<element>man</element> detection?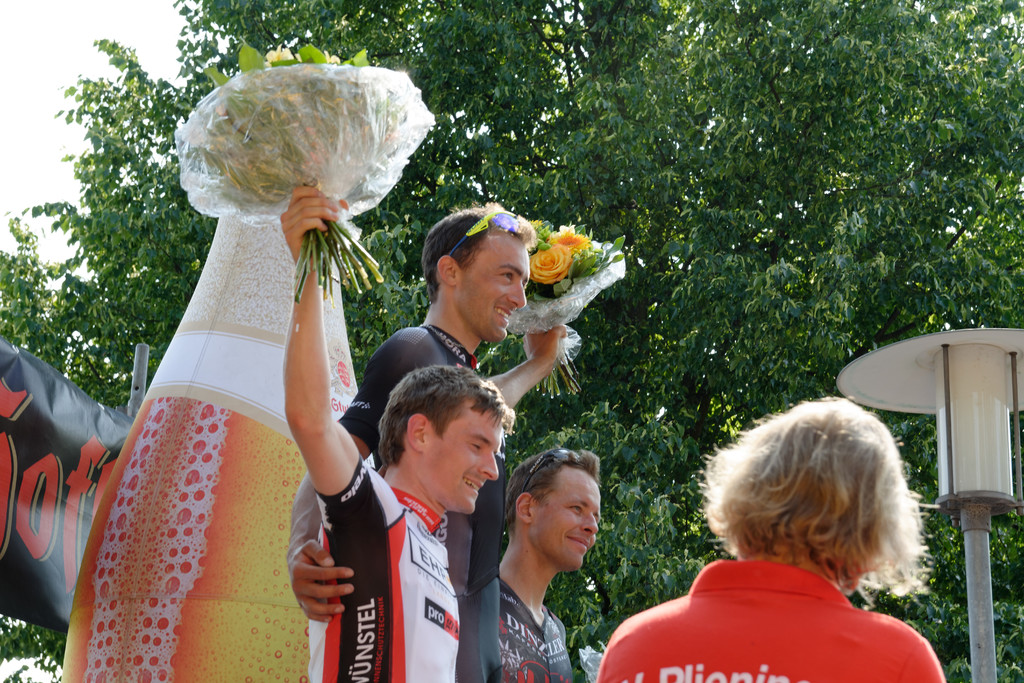
pyautogui.locateOnScreen(454, 451, 605, 682)
